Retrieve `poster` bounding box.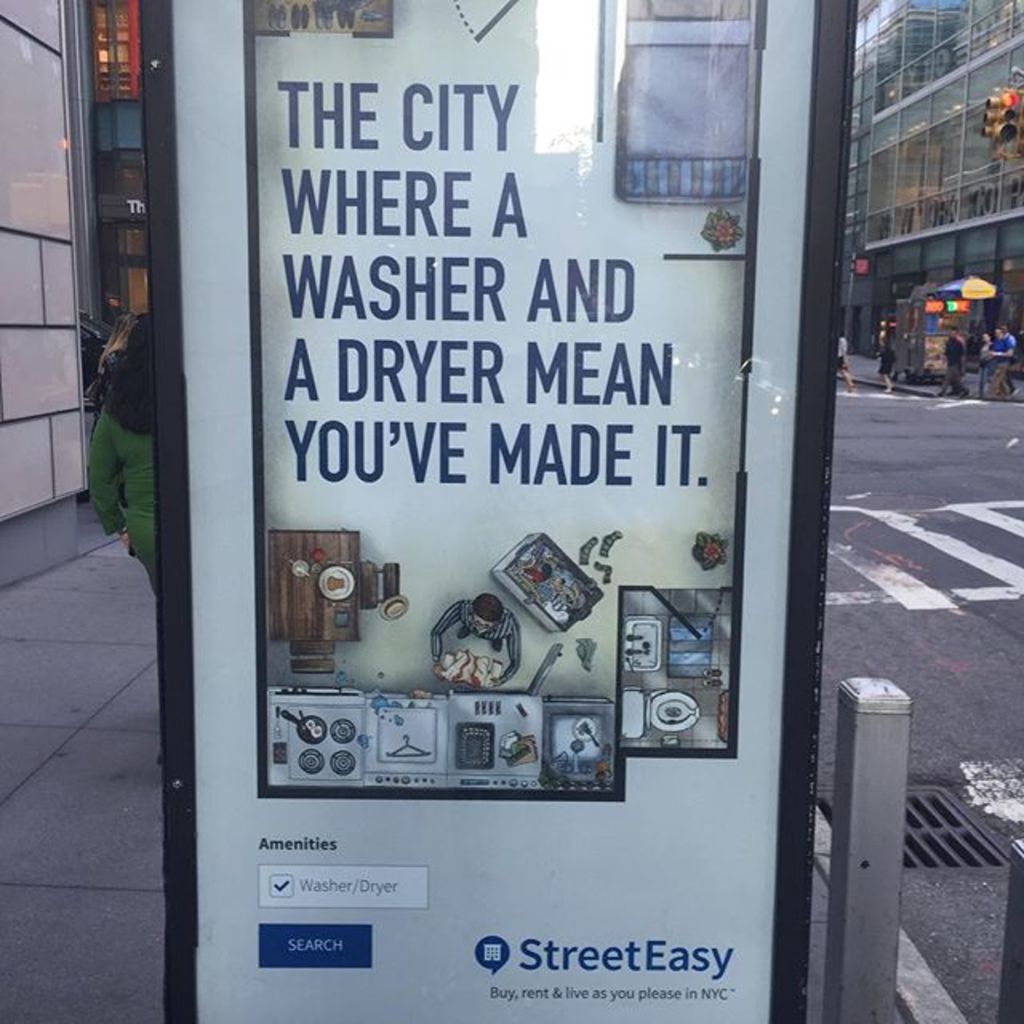
Bounding box: 166 0 808 1022.
